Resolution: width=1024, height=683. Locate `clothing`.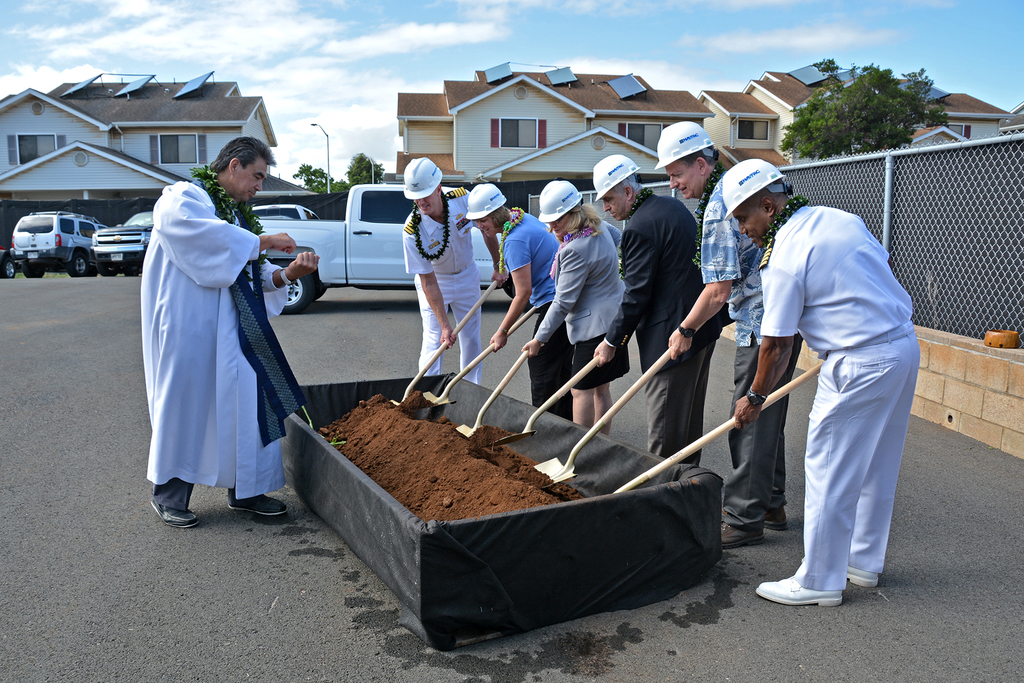
500, 215, 561, 416.
